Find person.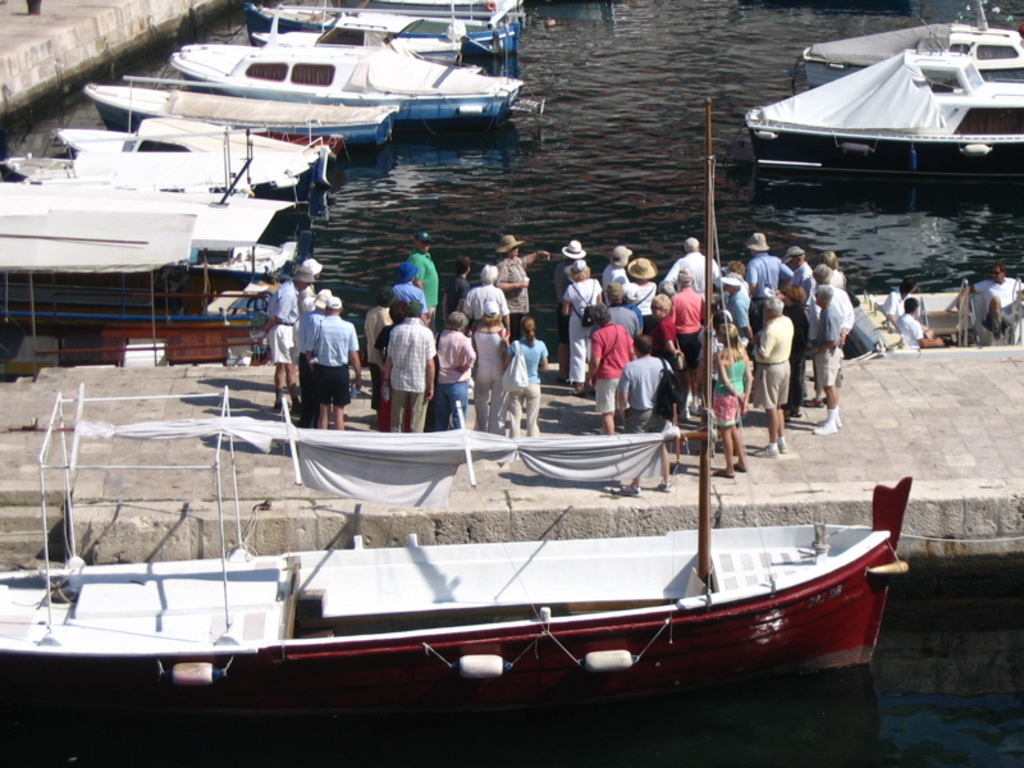
300, 292, 364, 435.
